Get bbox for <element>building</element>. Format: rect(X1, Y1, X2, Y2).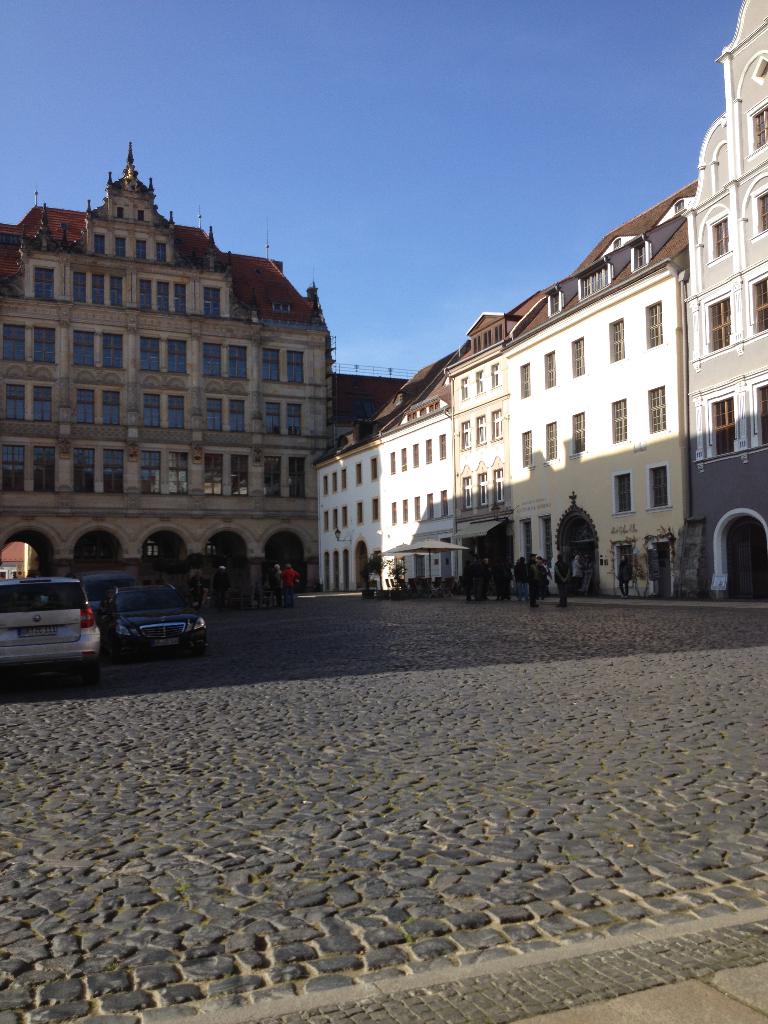
rect(689, 0, 767, 594).
